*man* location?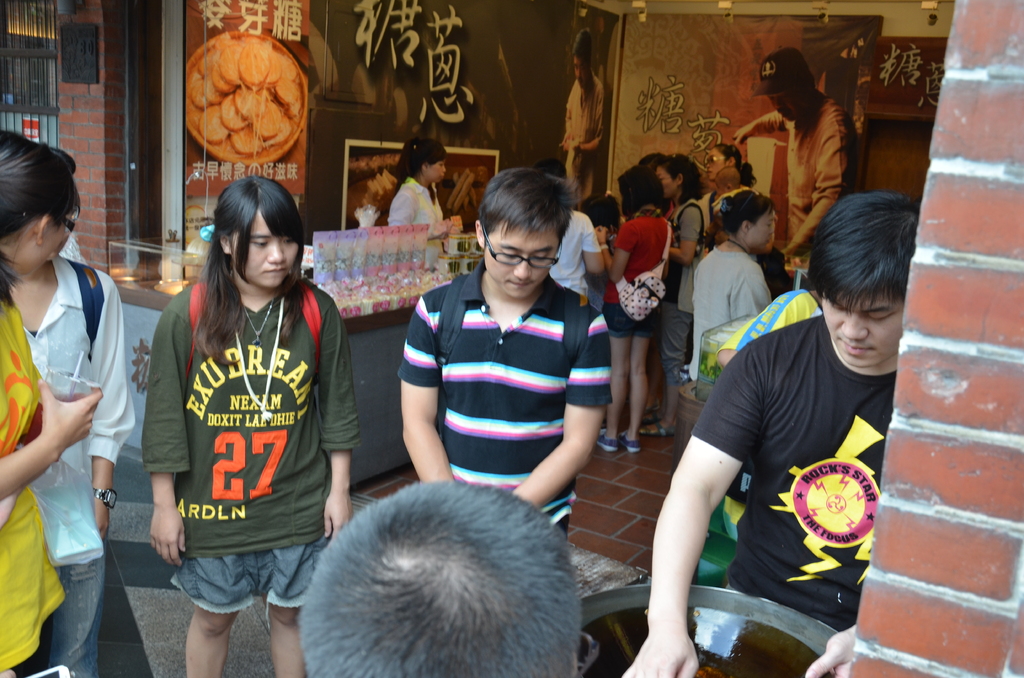
crop(728, 46, 860, 265)
